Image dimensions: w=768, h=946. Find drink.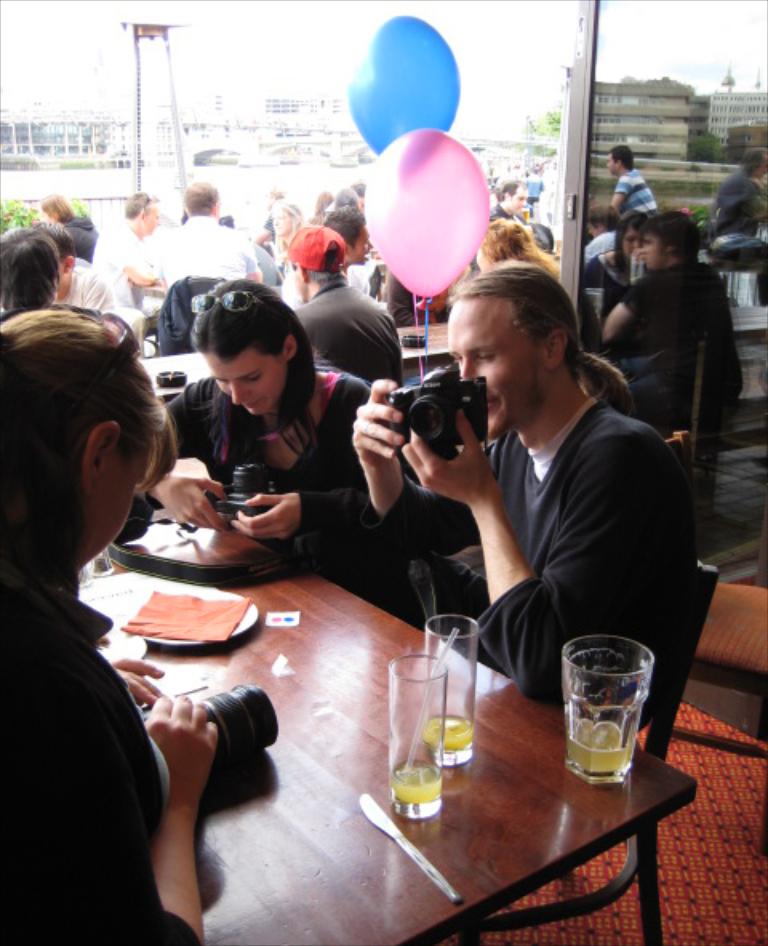
Rect(421, 712, 477, 751).
